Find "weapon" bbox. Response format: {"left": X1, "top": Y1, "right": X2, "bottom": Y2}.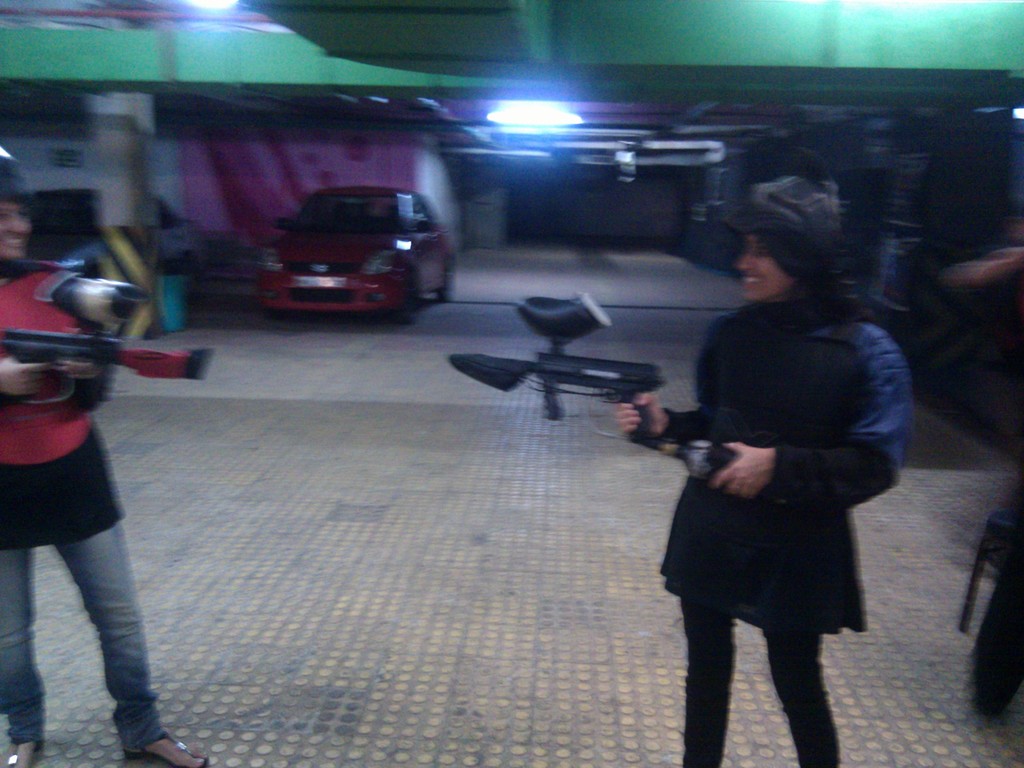
{"left": 0, "top": 260, "right": 226, "bottom": 405}.
